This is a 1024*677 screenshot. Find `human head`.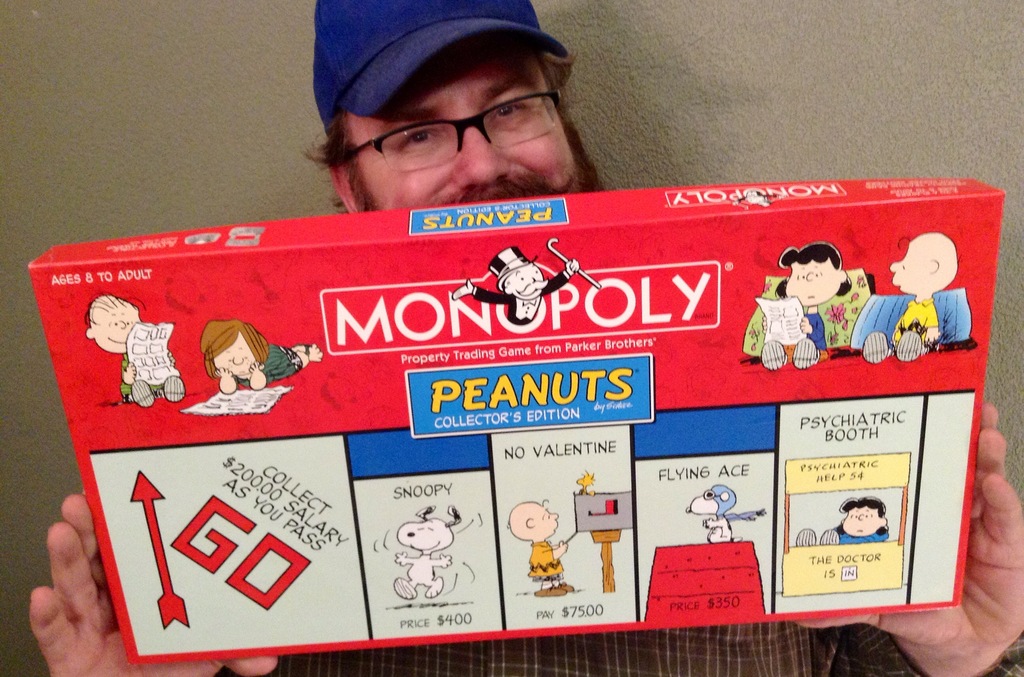
Bounding box: (888, 230, 955, 295).
